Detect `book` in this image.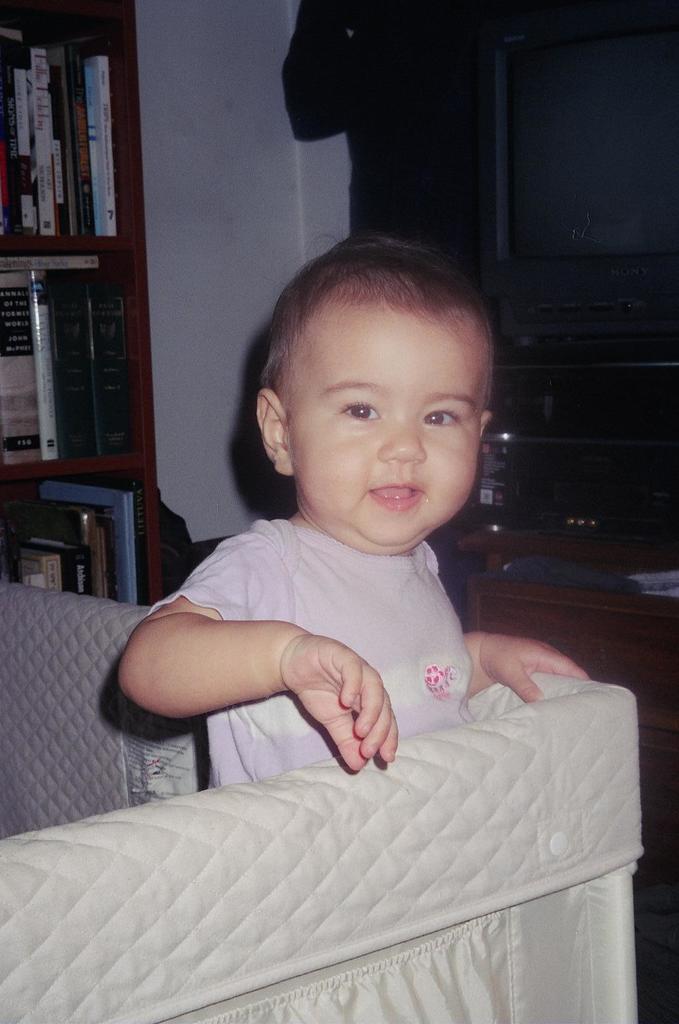
Detection: <bbox>20, 546, 62, 596</bbox>.
